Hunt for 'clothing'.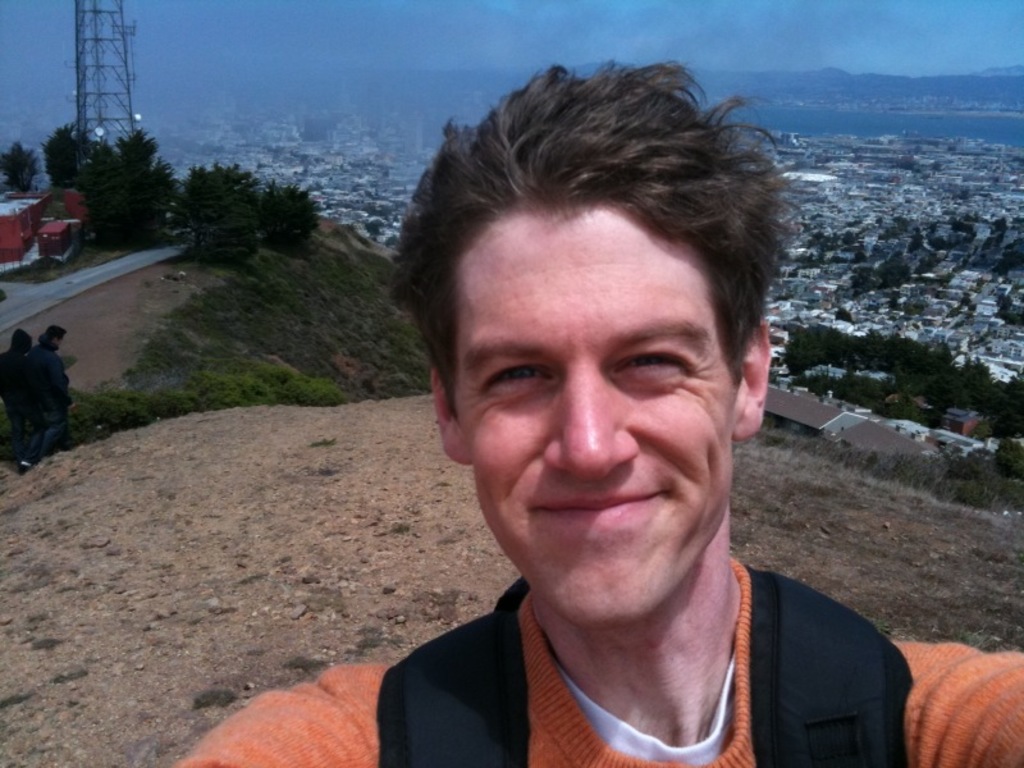
Hunted down at (x1=31, y1=337, x2=74, y2=471).
